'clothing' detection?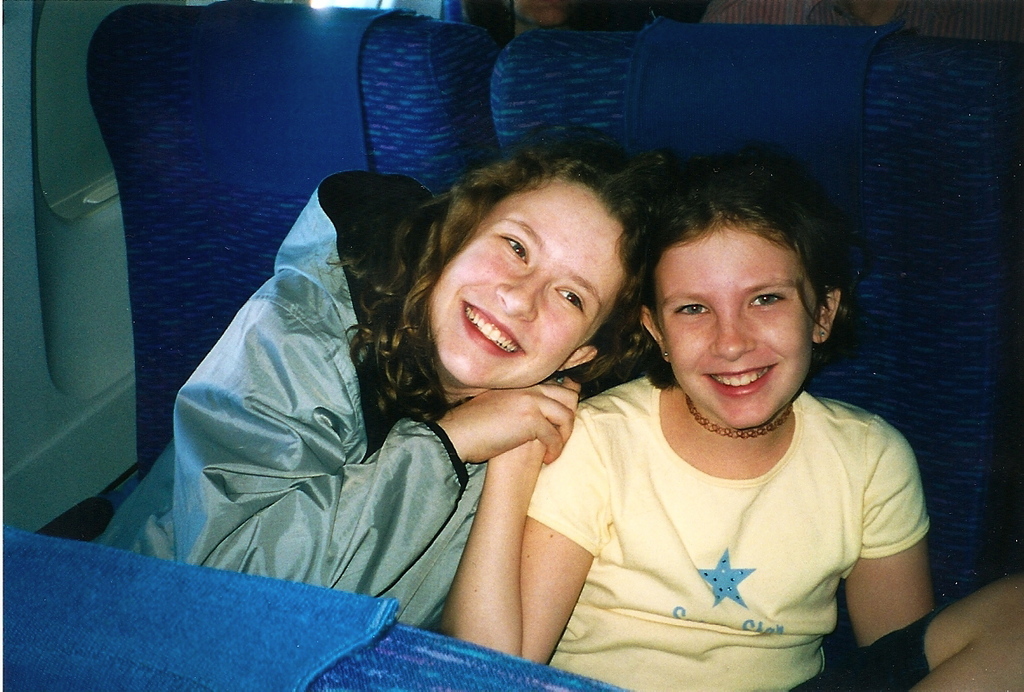
{"left": 98, "top": 171, "right": 473, "bottom": 630}
